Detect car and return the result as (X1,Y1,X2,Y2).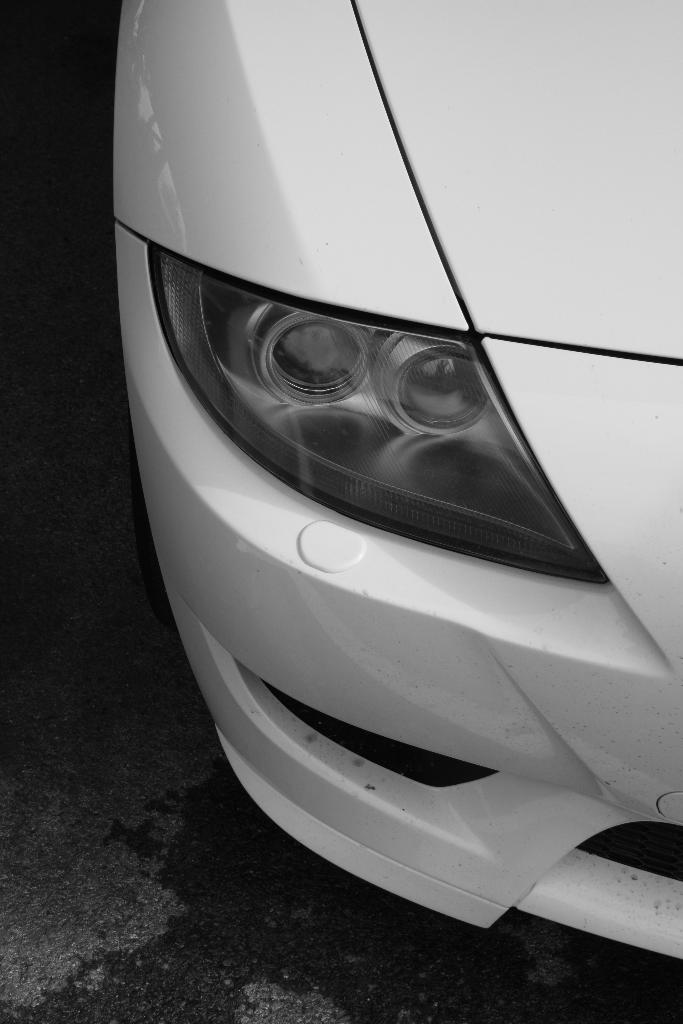
(86,60,643,982).
